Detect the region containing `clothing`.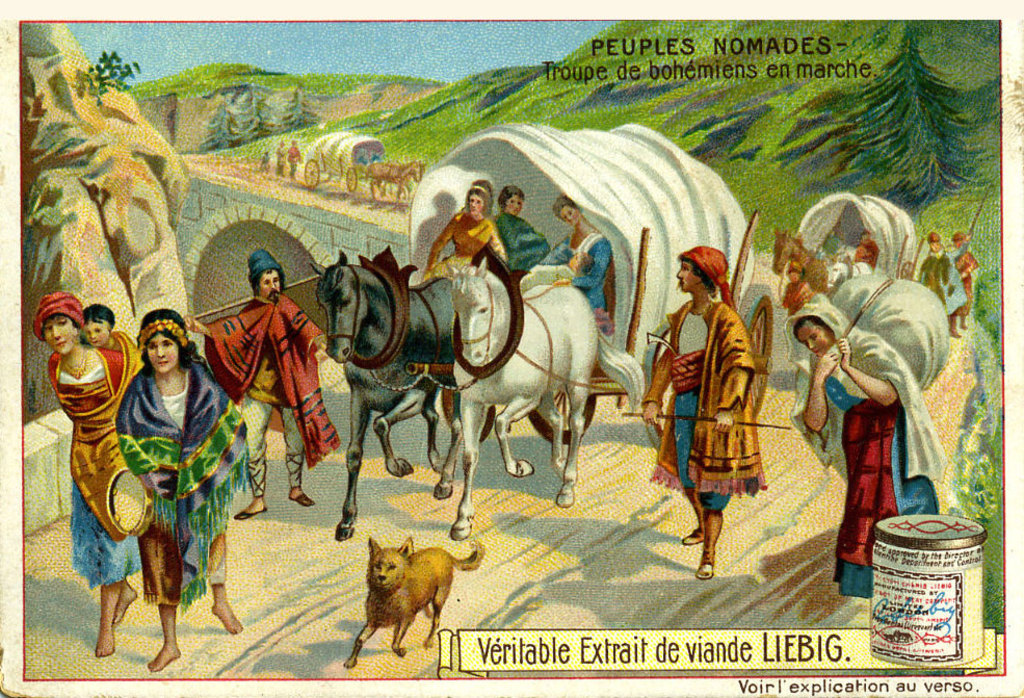
{"left": 200, "top": 301, "right": 341, "bottom": 487}.
